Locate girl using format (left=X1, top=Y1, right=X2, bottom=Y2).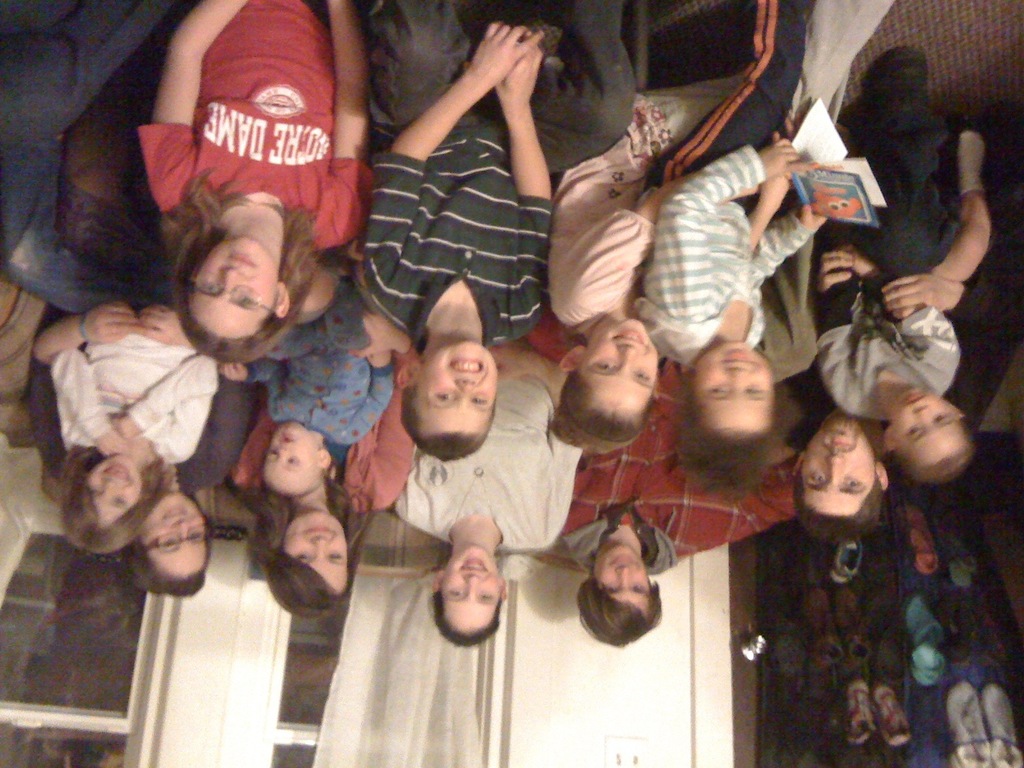
(left=230, top=354, right=419, bottom=621).
